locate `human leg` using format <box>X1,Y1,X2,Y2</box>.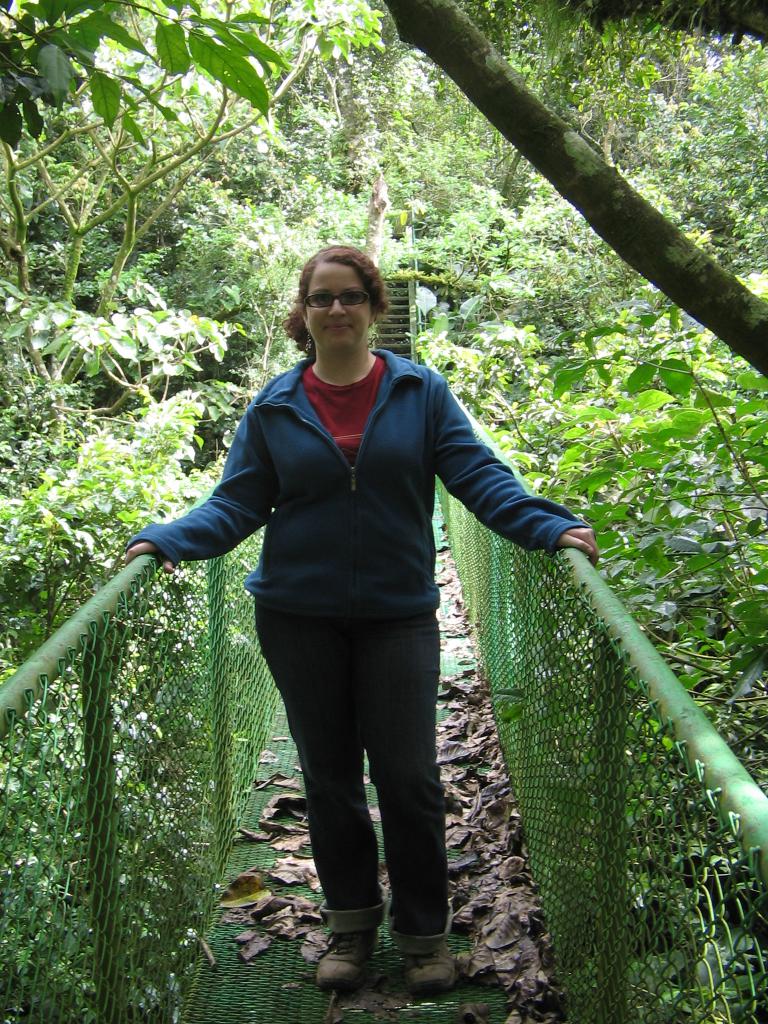
<box>253,610,387,982</box>.
